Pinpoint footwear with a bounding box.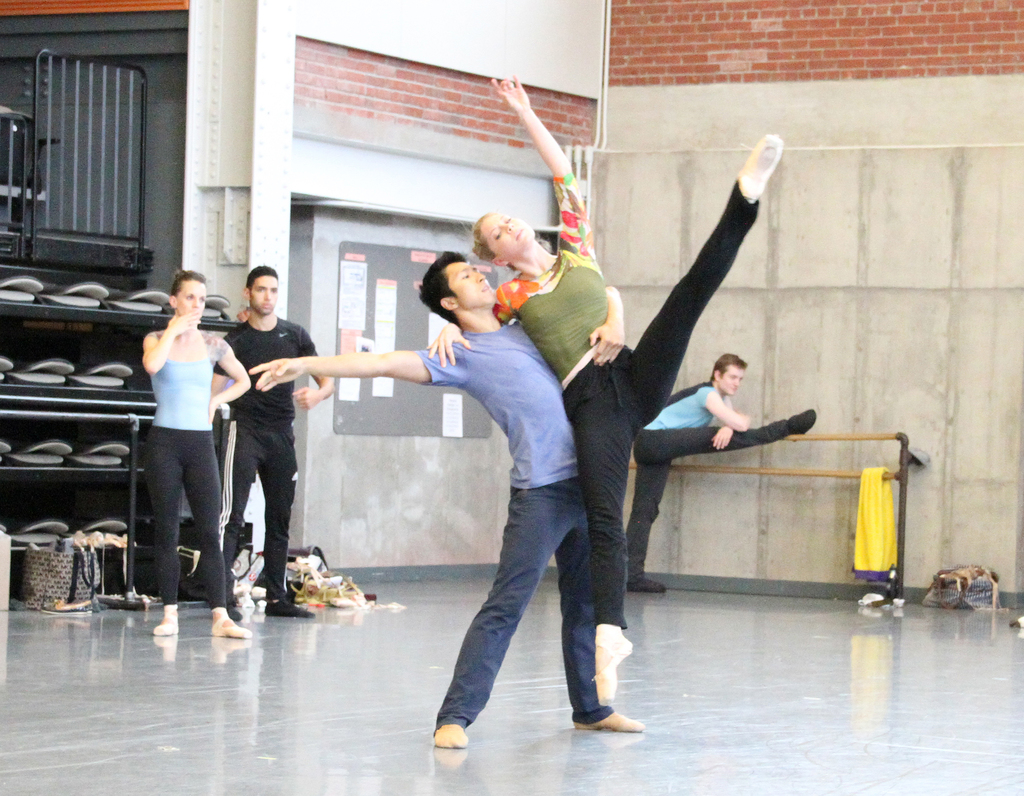
box(852, 587, 889, 605).
